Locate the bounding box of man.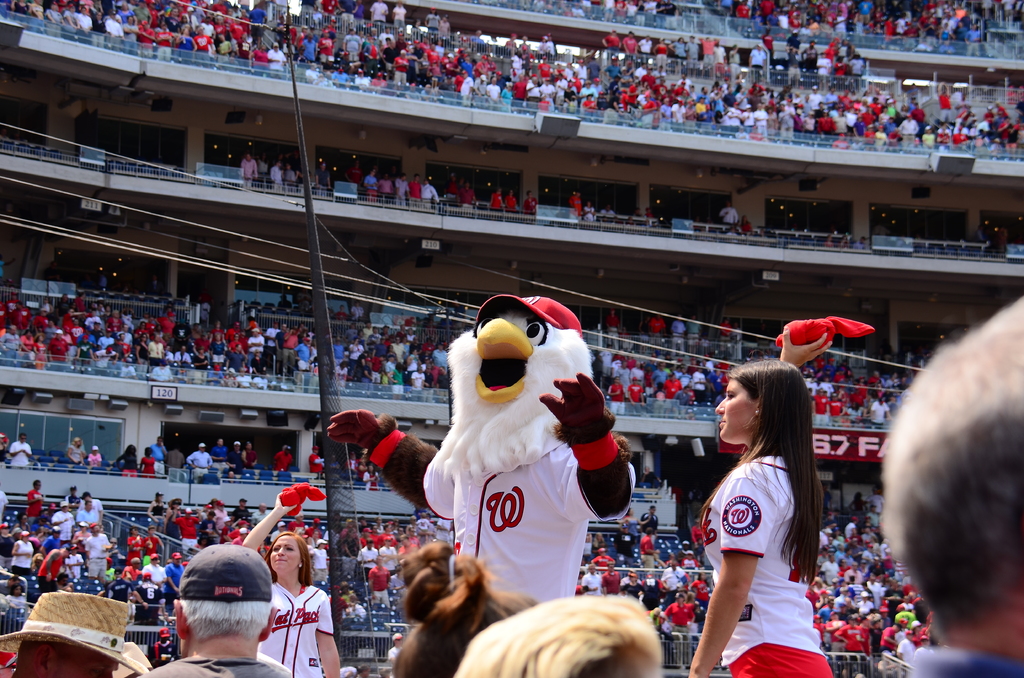
Bounding box: x1=153 y1=554 x2=165 y2=582.
